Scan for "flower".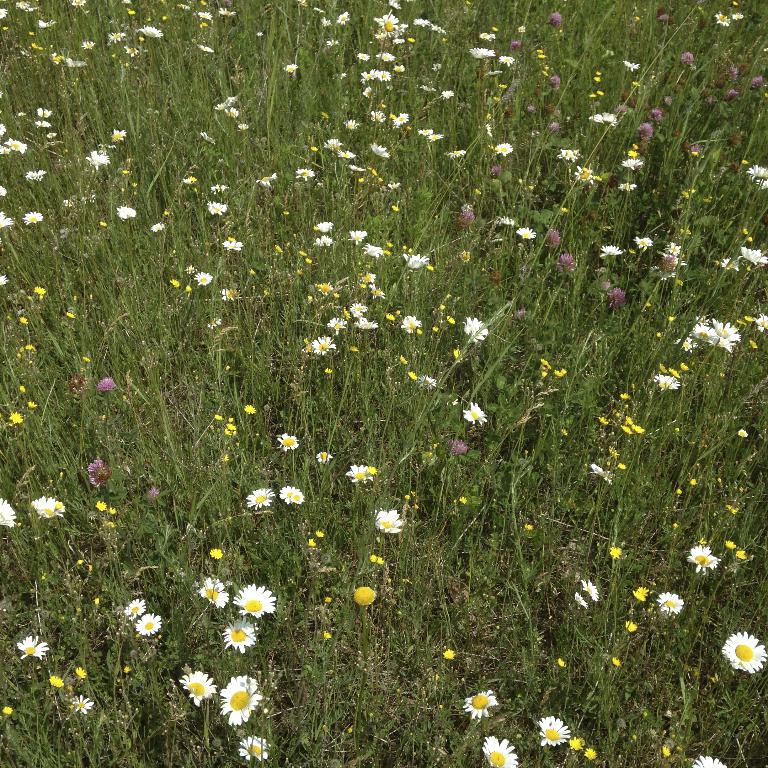
Scan result: x1=570, y1=735, x2=581, y2=751.
